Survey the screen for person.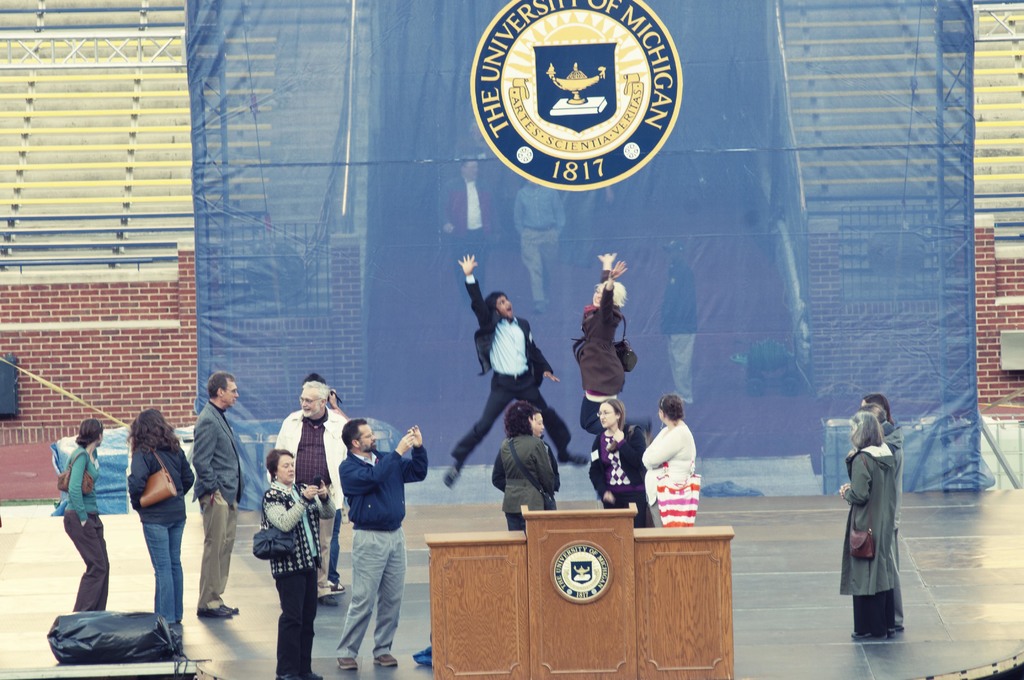
Survey found: detection(261, 445, 336, 679).
